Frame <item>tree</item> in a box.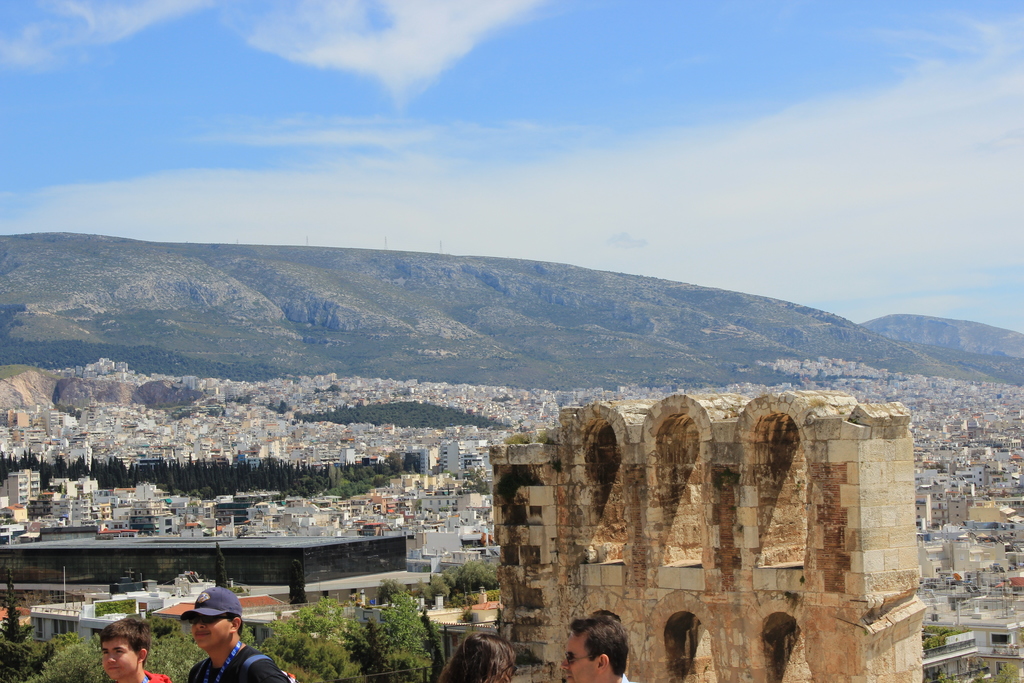
(left=269, top=397, right=300, bottom=416).
